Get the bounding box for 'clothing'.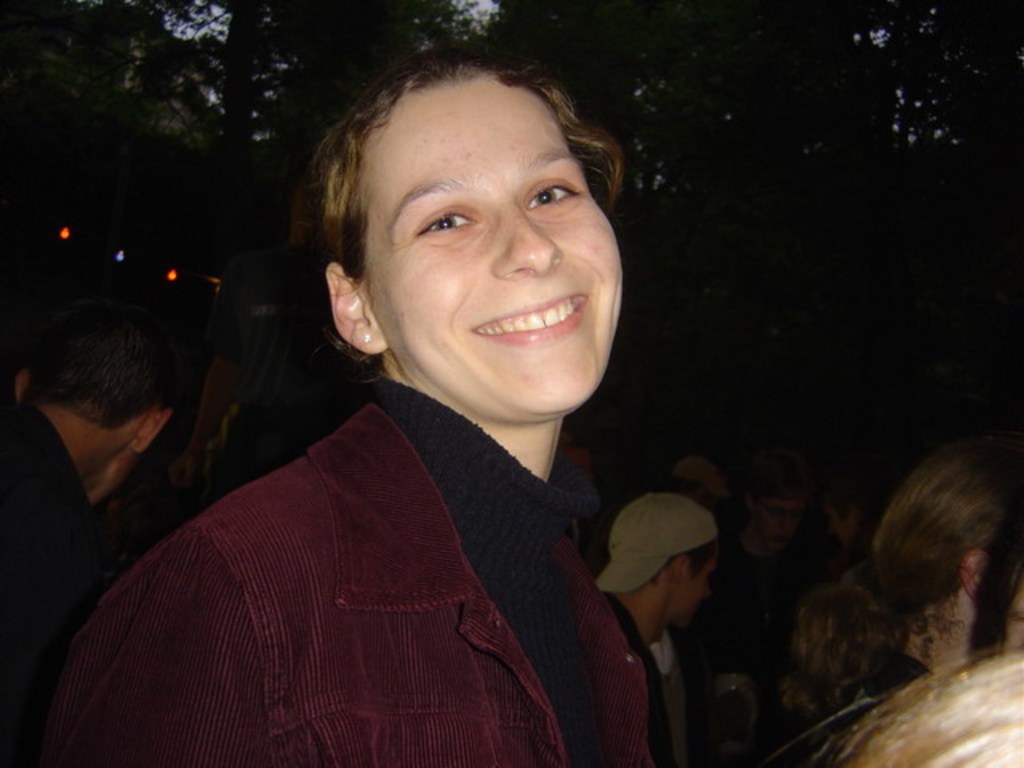
detection(766, 646, 933, 766).
